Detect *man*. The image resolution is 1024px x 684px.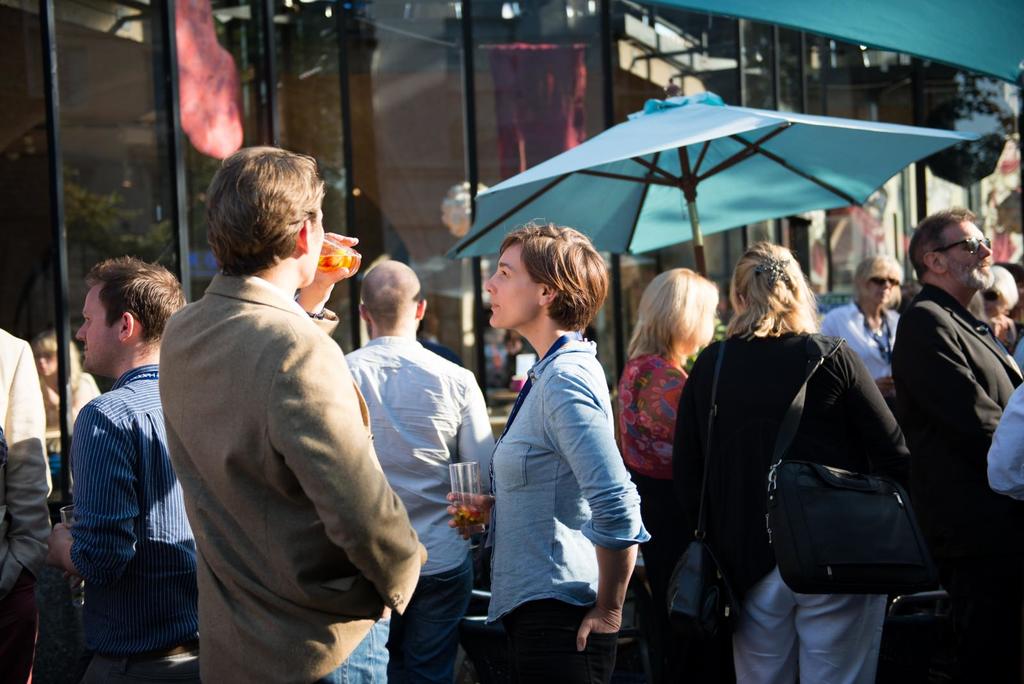
(877,204,1023,683).
